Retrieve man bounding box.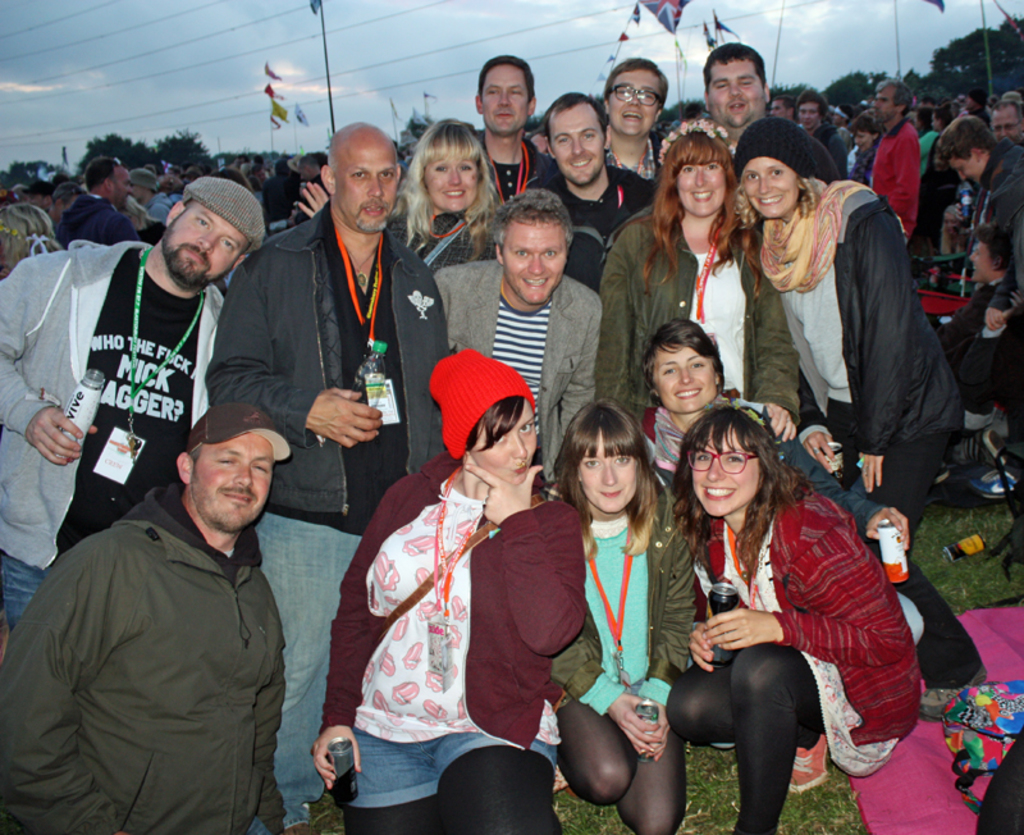
Bounding box: pyautogui.locateOnScreen(209, 119, 466, 813).
